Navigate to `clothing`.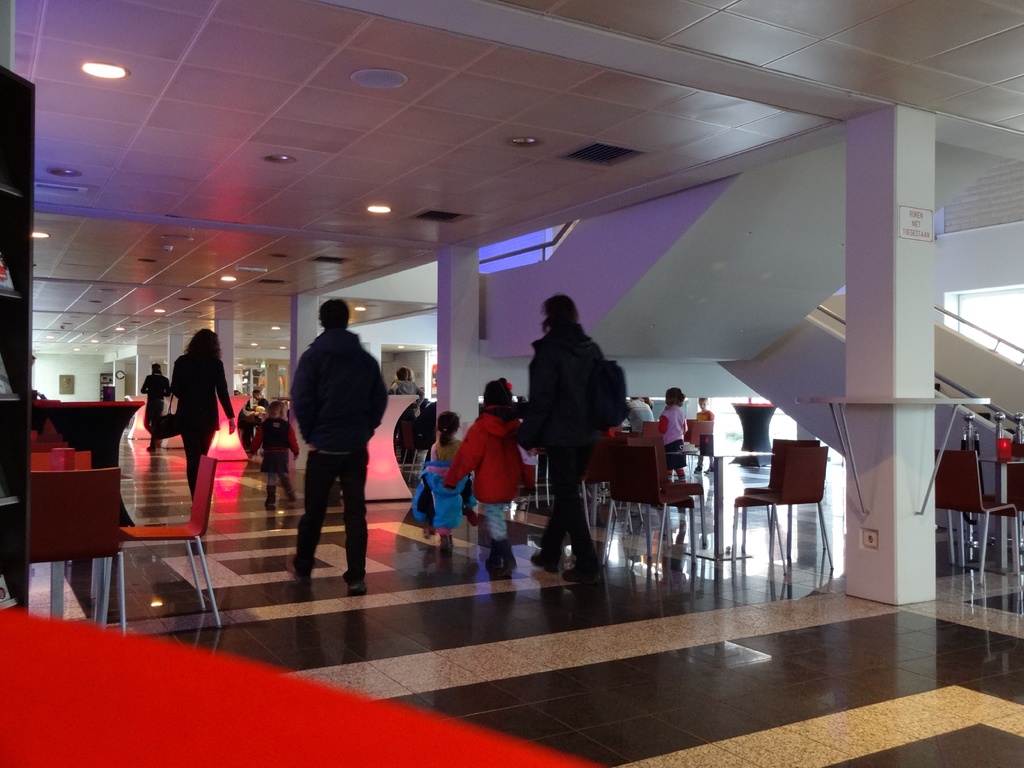
Navigation target: 138:369:170:447.
